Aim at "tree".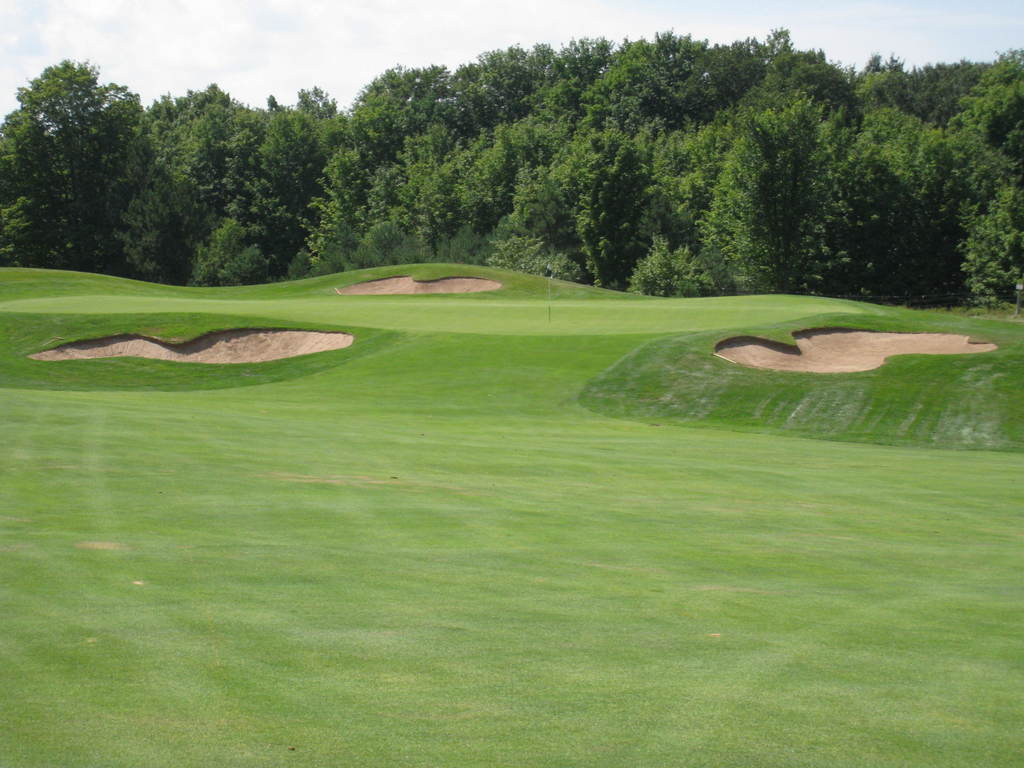
Aimed at (x1=796, y1=152, x2=944, y2=315).
